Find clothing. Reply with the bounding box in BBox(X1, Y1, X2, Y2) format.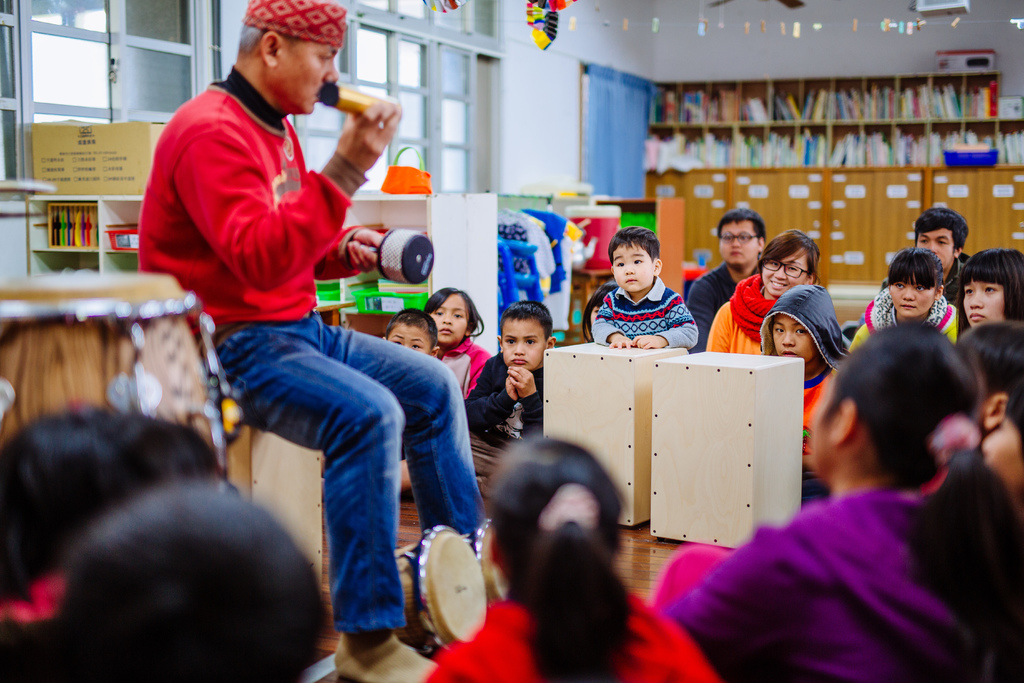
BBox(588, 274, 701, 349).
